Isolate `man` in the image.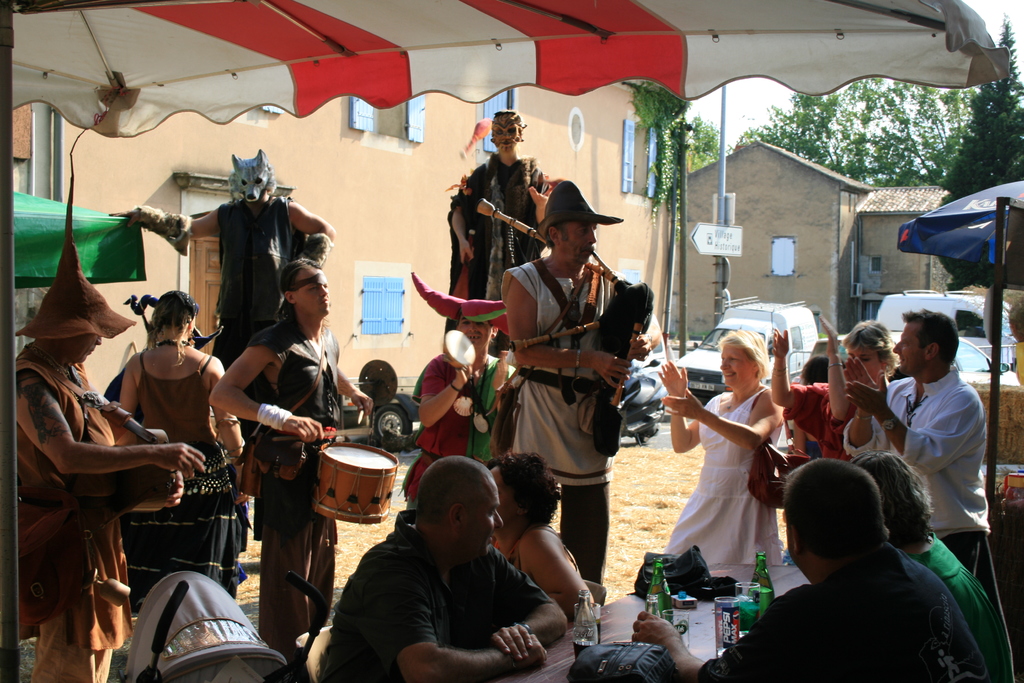
Isolated region: 13,125,209,682.
